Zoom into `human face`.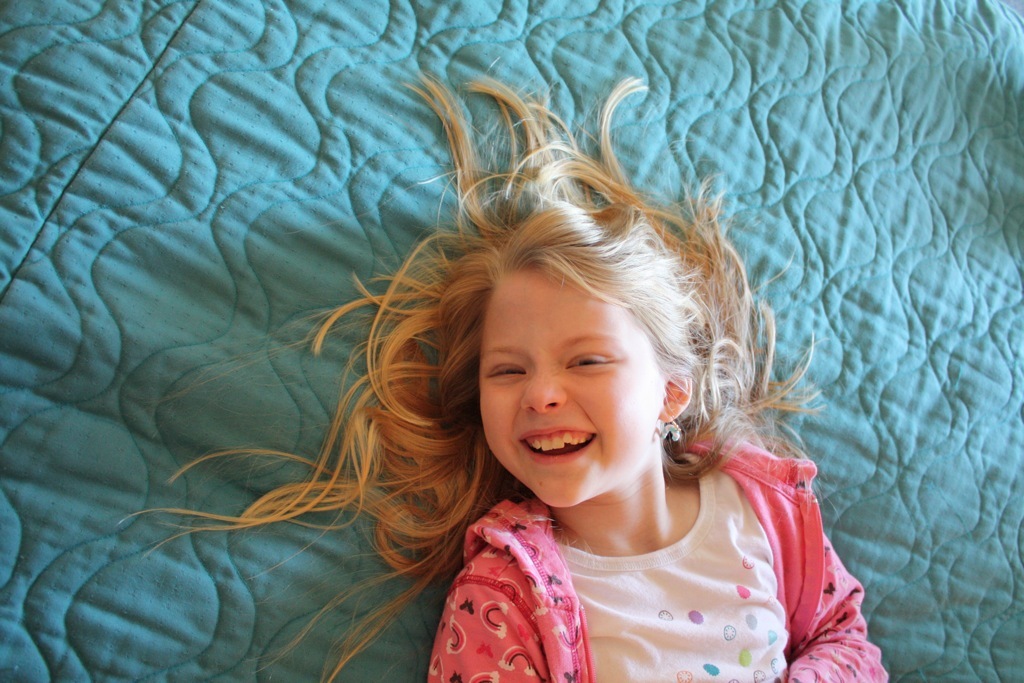
Zoom target: (left=479, top=275, right=656, bottom=510).
